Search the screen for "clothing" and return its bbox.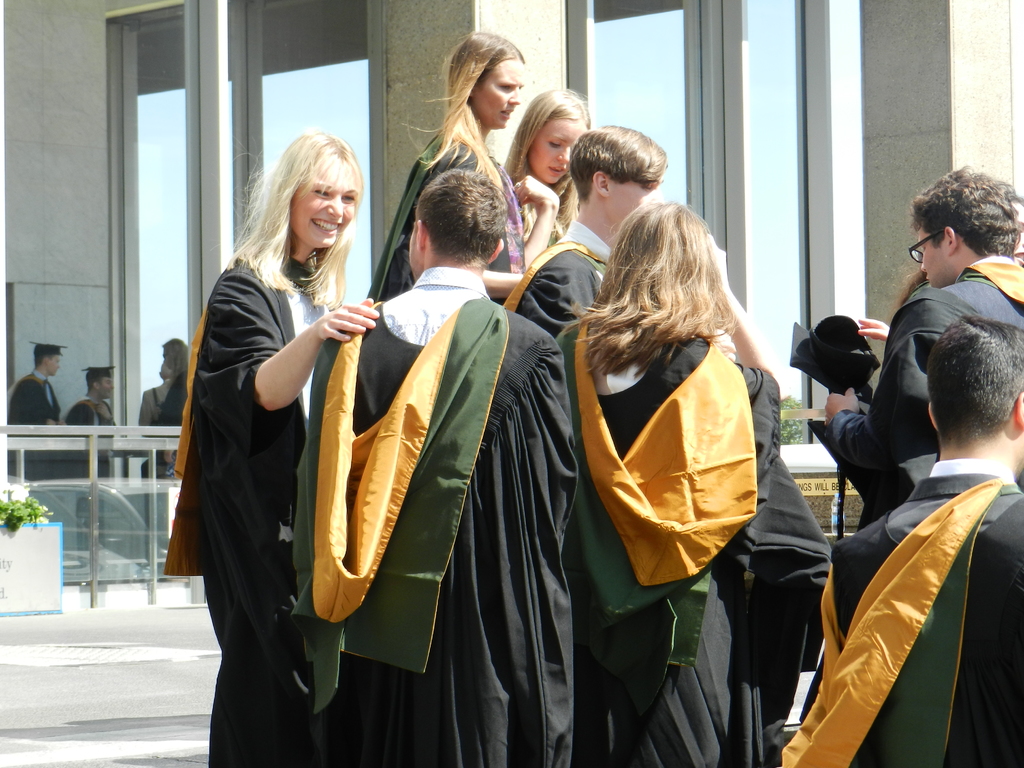
Found: [64,397,116,428].
